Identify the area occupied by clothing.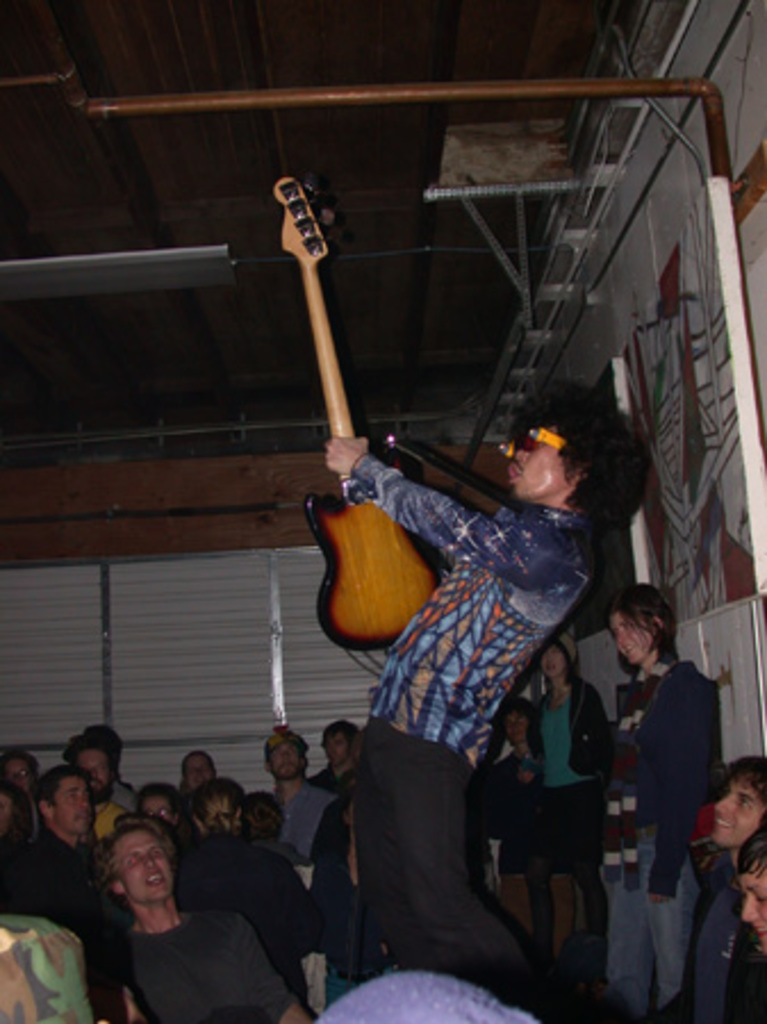
Area: l=676, t=847, r=758, b=1022.
